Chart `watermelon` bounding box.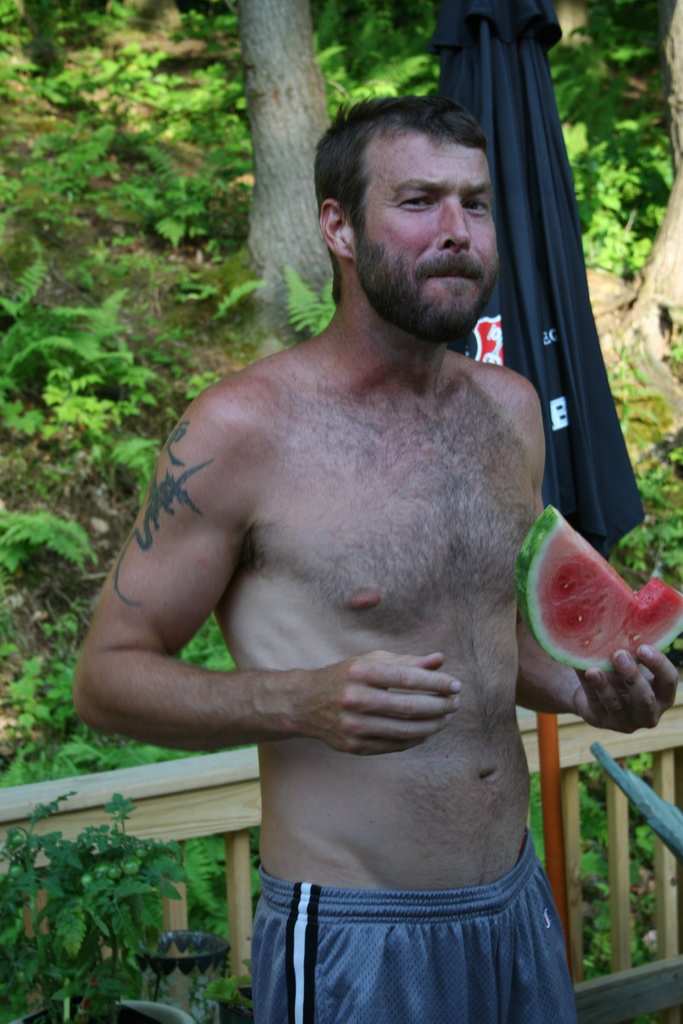
Charted: {"left": 518, "top": 506, "right": 682, "bottom": 669}.
